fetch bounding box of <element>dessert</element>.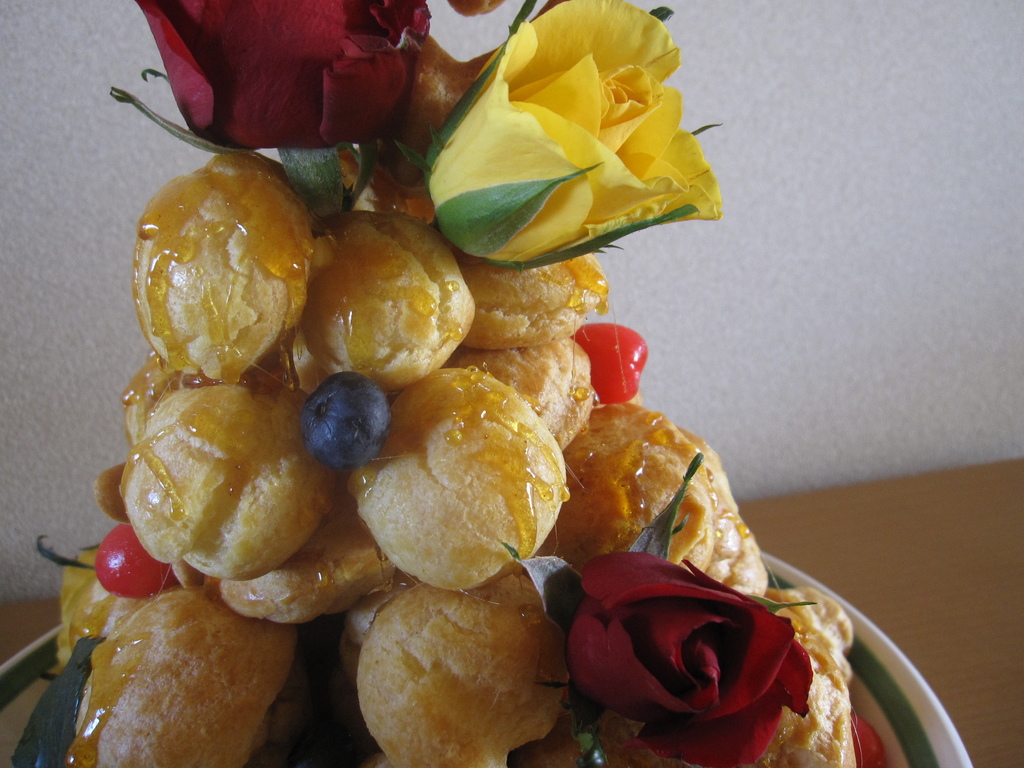
Bbox: [575, 323, 641, 399].
